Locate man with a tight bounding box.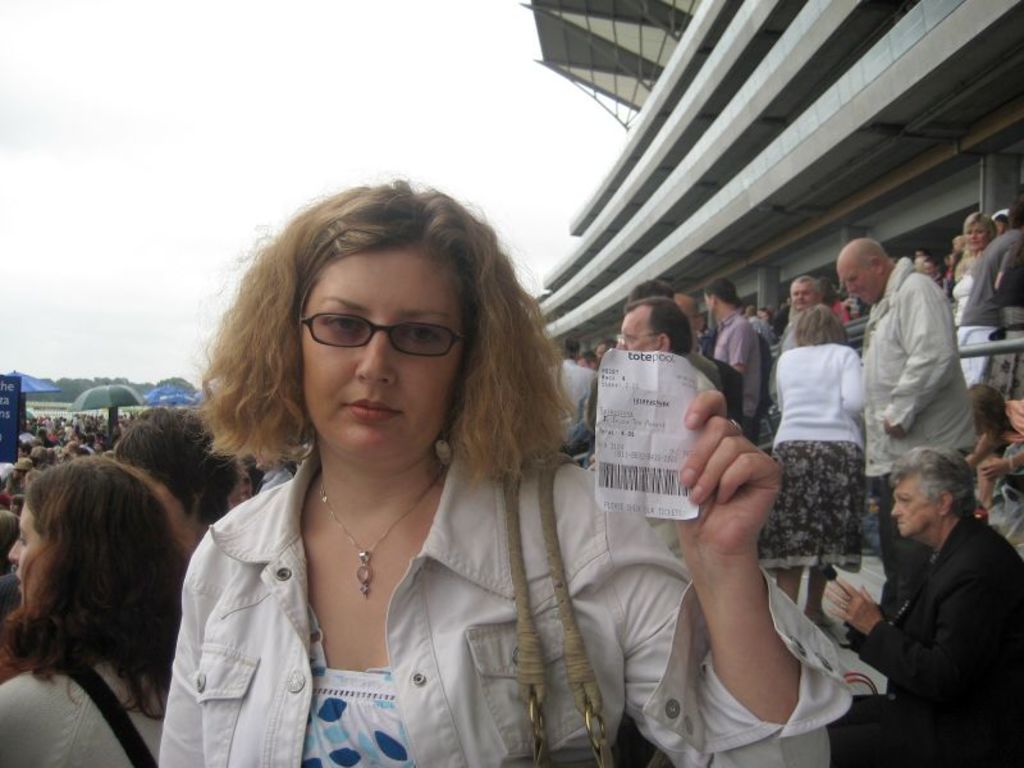
(618,292,695,353).
